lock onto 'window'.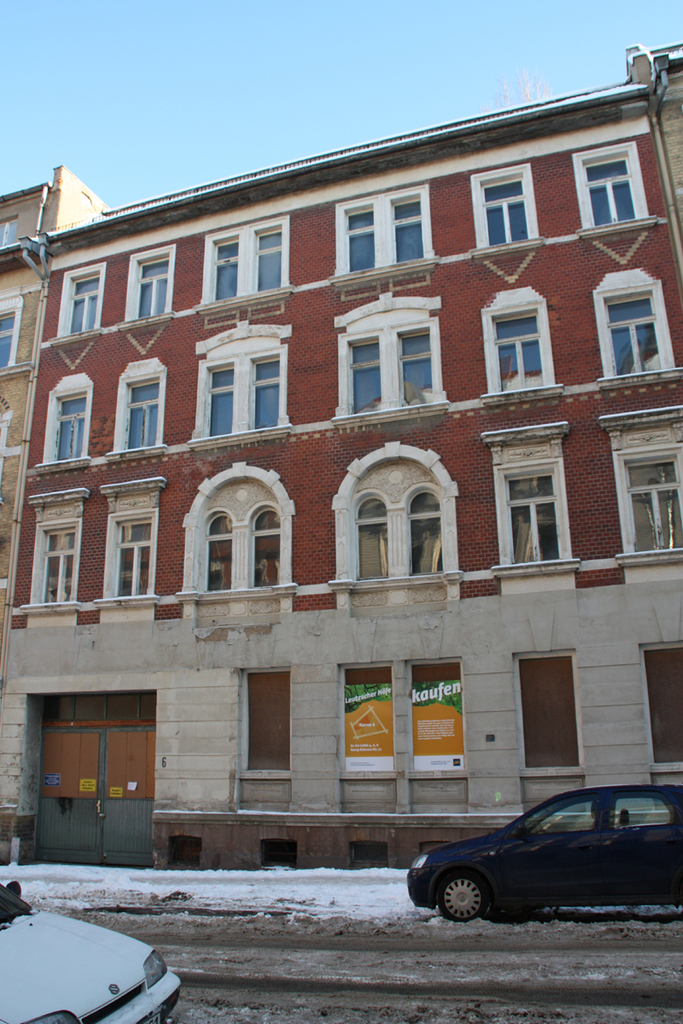
Locked: [405,489,452,575].
